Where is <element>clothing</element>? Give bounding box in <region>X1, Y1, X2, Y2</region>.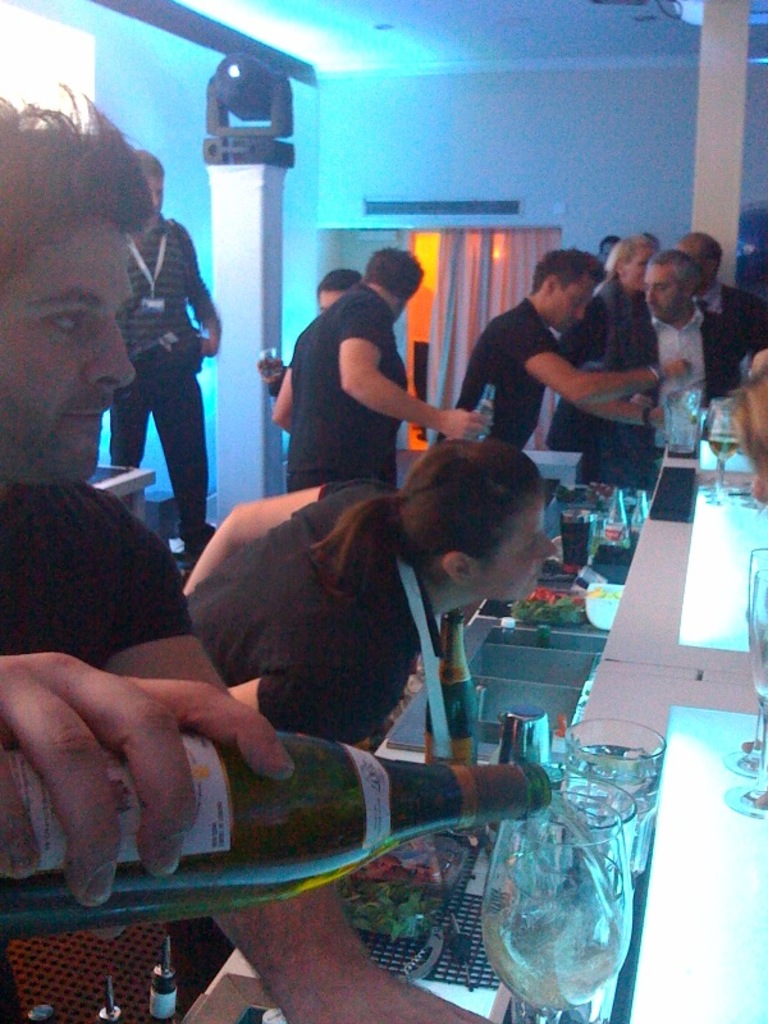
<region>188, 484, 421, 745</region>.
